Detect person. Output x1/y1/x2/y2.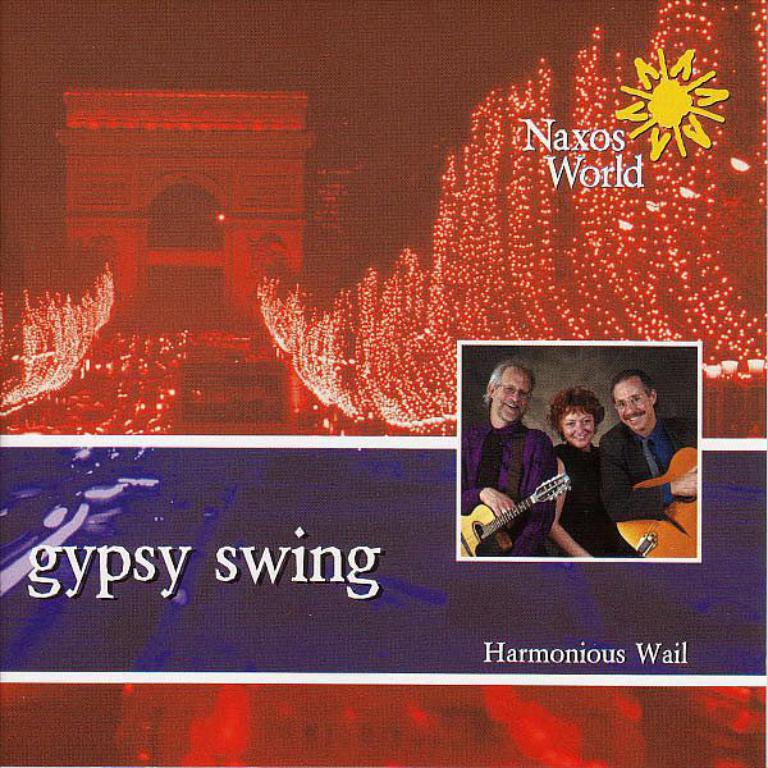
458/356/557/553.
